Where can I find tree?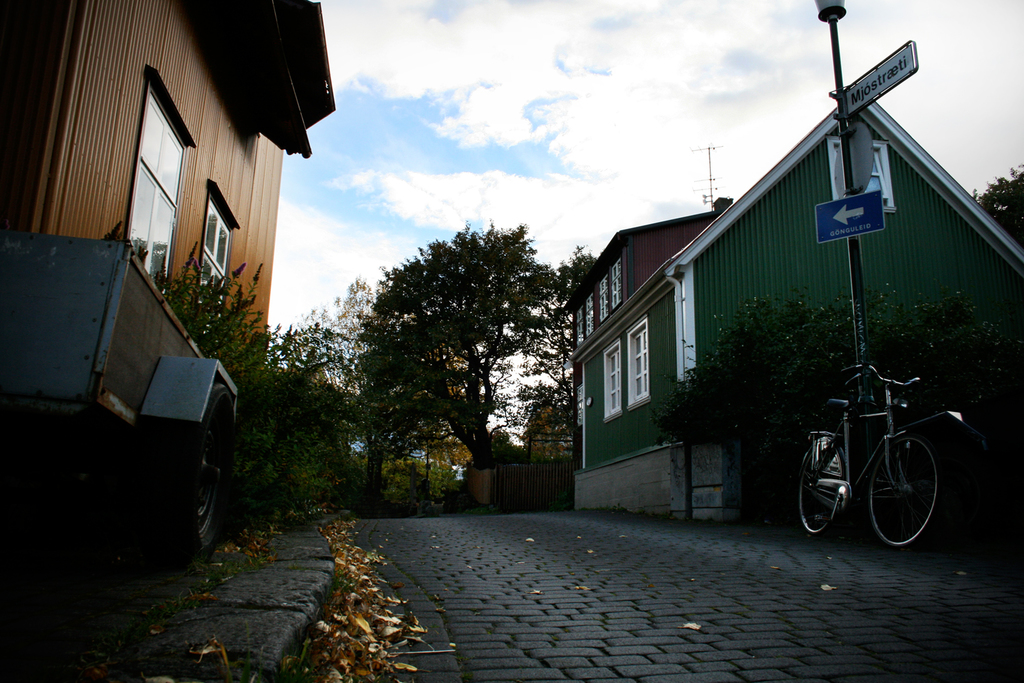
You can find it at bbox(319, 262, 417, 490).
